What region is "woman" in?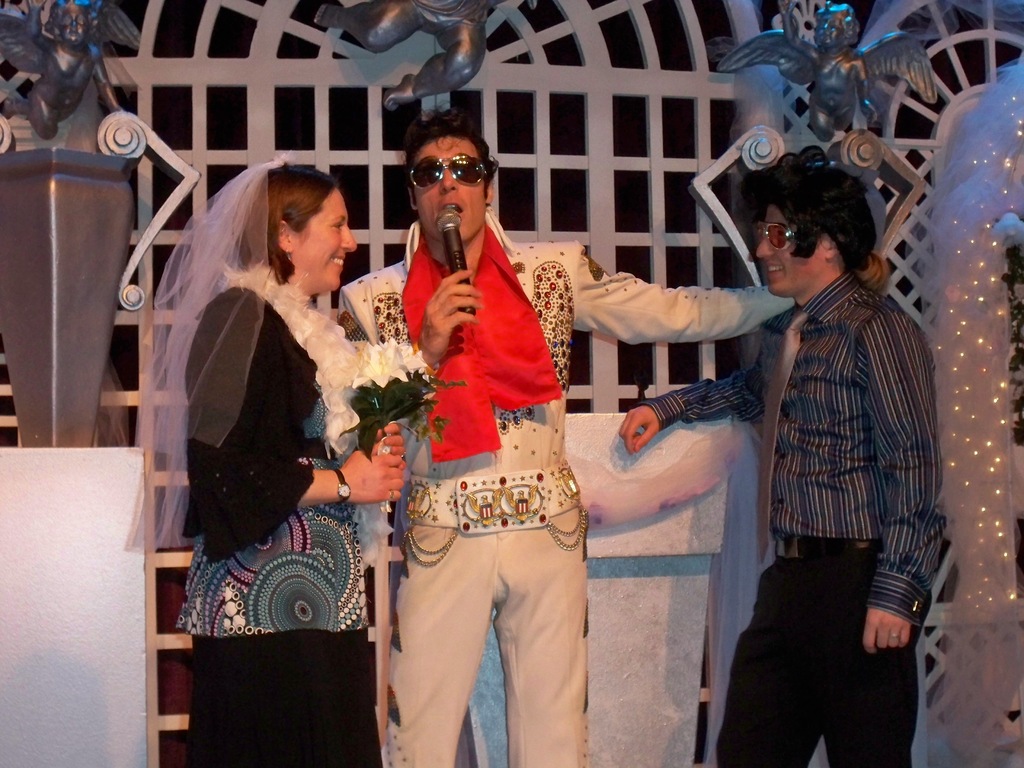
l=168, t=146, r=384, b=743.
